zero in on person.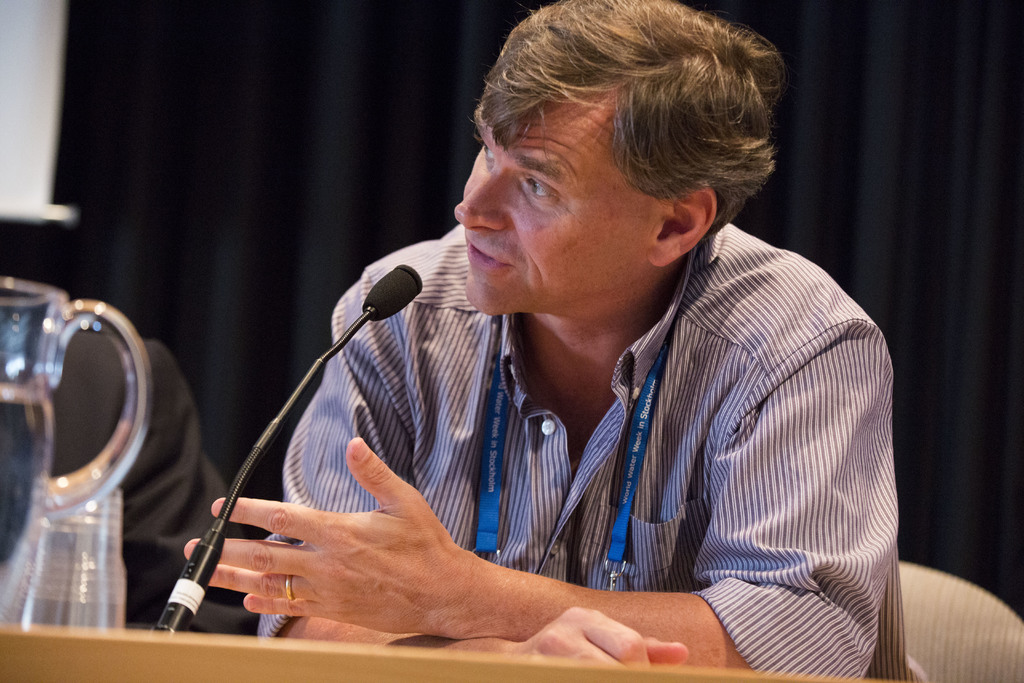
Zeroed in: region(0, 324, 259, 638).
